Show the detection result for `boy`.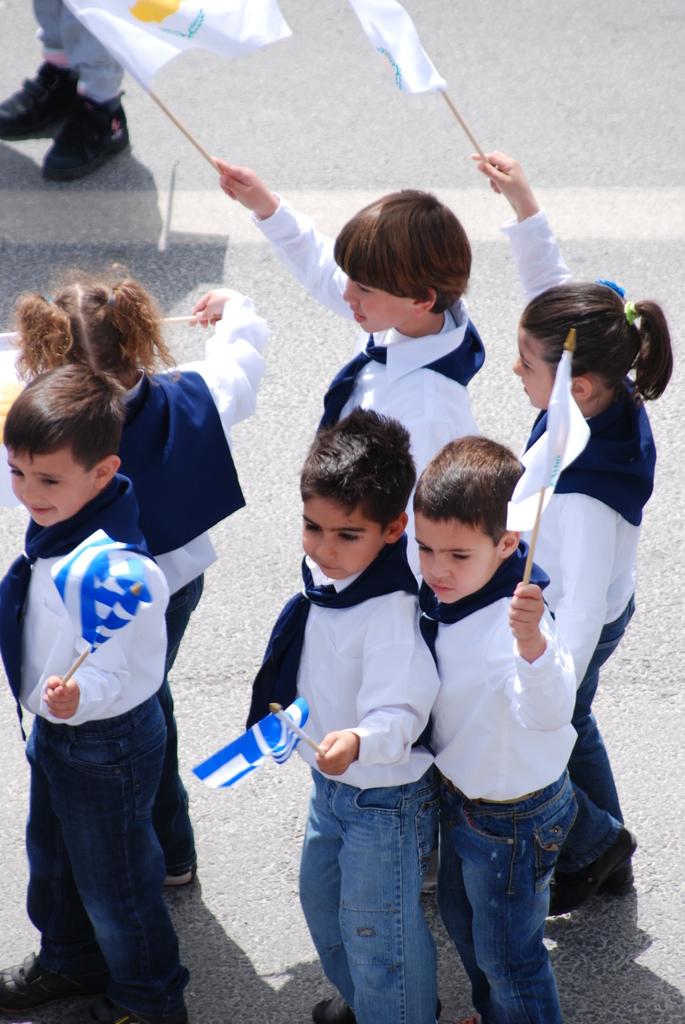
<box>0,337,219,1016</box>.
